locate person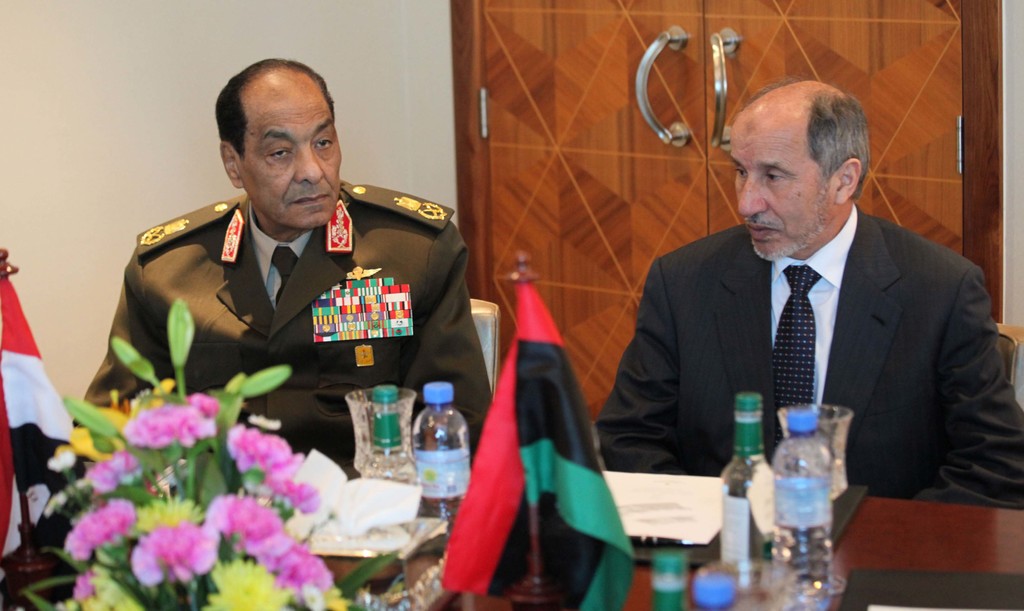
593, 84, 1023, 509
